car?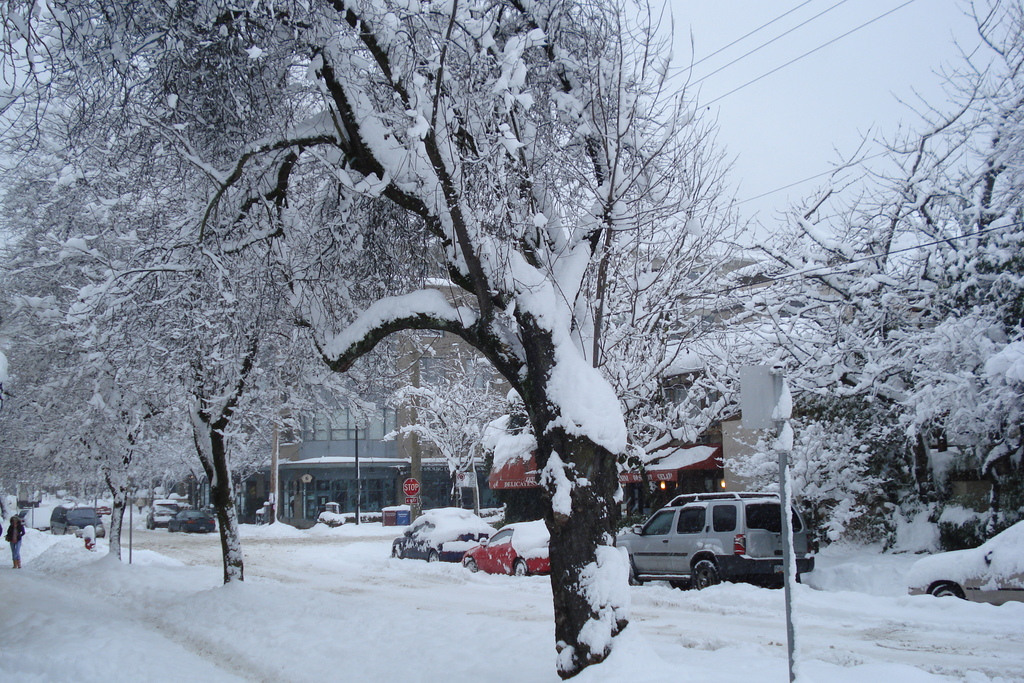
461/520/558/575
